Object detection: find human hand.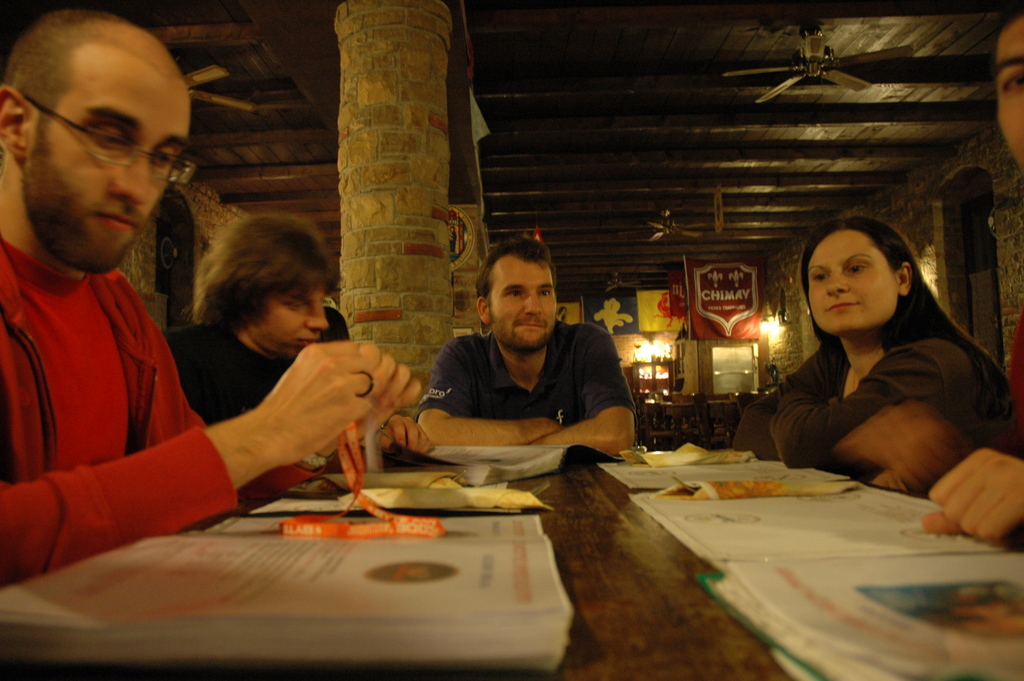
l=934, t=441, r=1023, b=547.
